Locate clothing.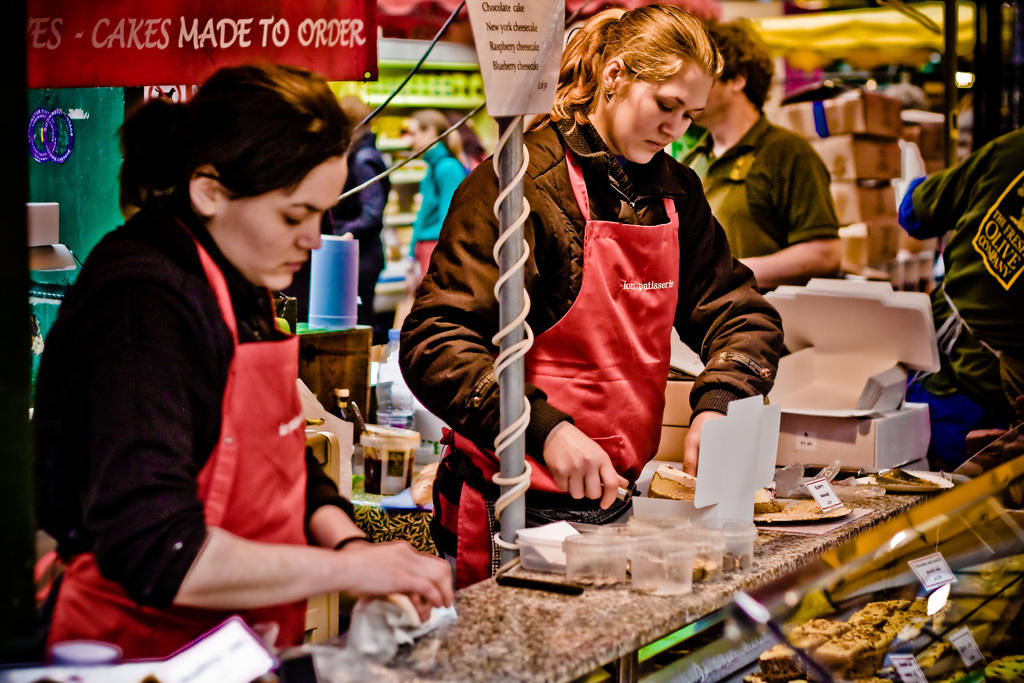
Bounding box: <bbox>66, 154, 356, 659</bbox>.
